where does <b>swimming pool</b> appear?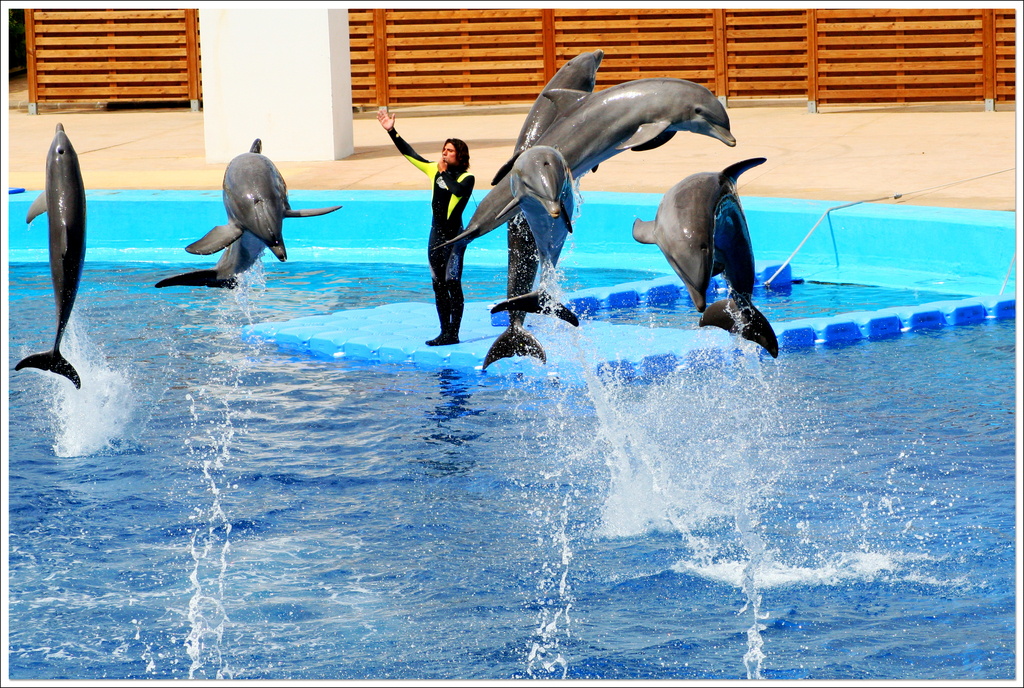
Appears at <region>55, 95, 943, 666</region>.
